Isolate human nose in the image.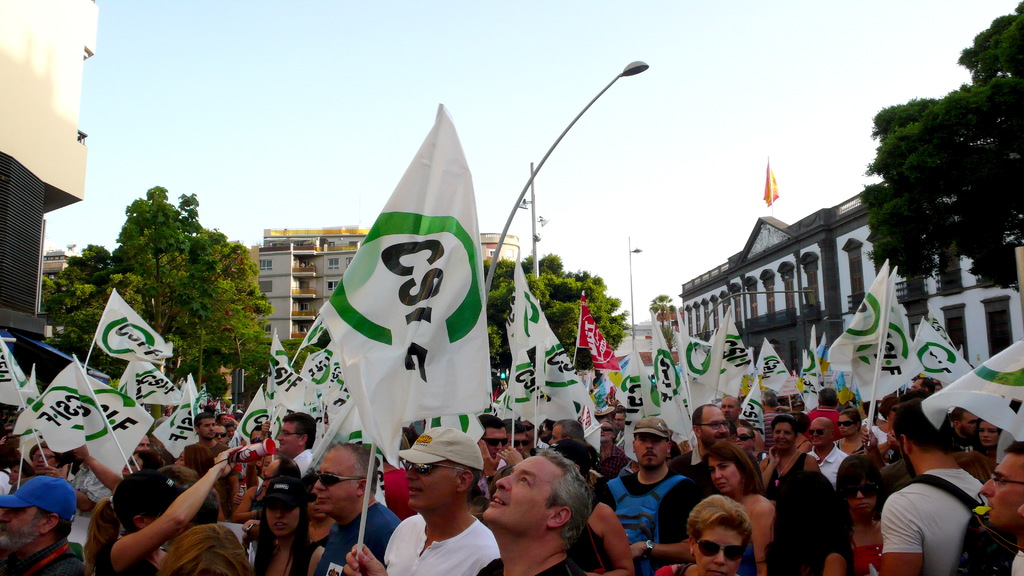
Isolated region: bbox=[404, 467, 420, 482].
